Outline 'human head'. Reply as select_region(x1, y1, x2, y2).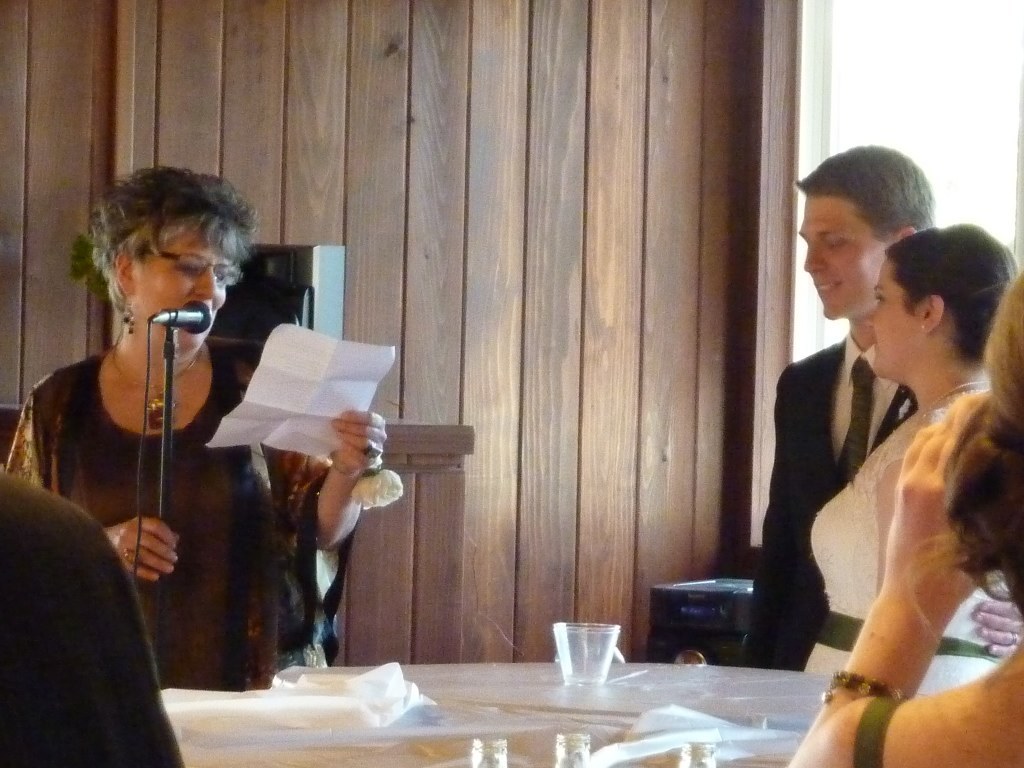
select_region(794, 142, 934, 319).
